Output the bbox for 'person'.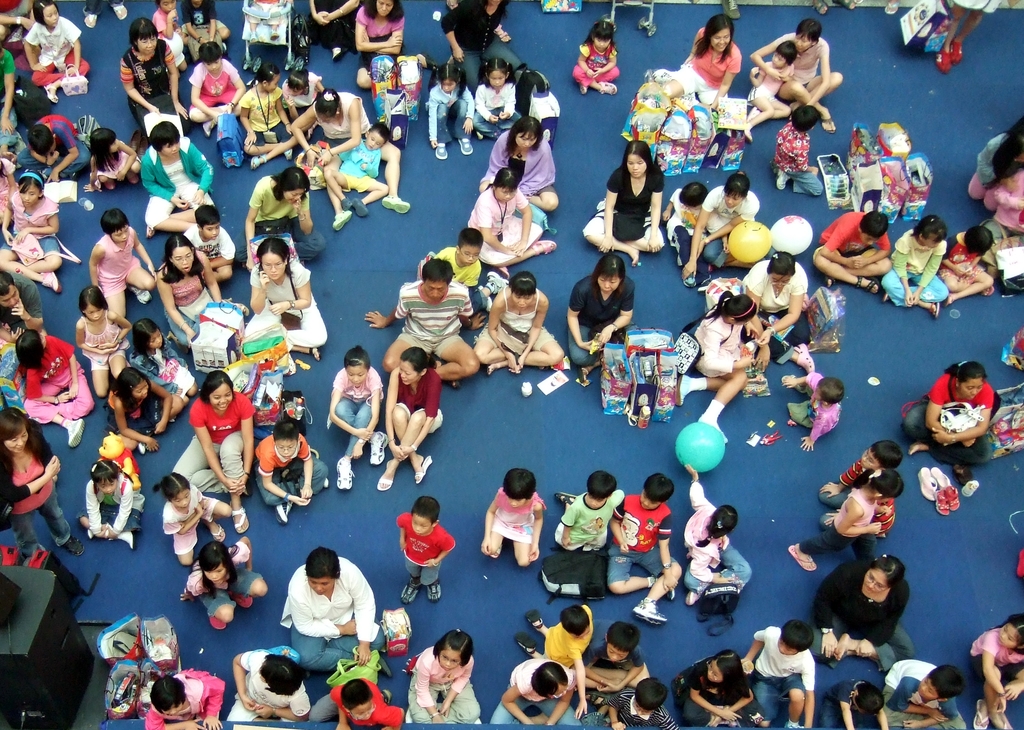
(660,174,732,286).
